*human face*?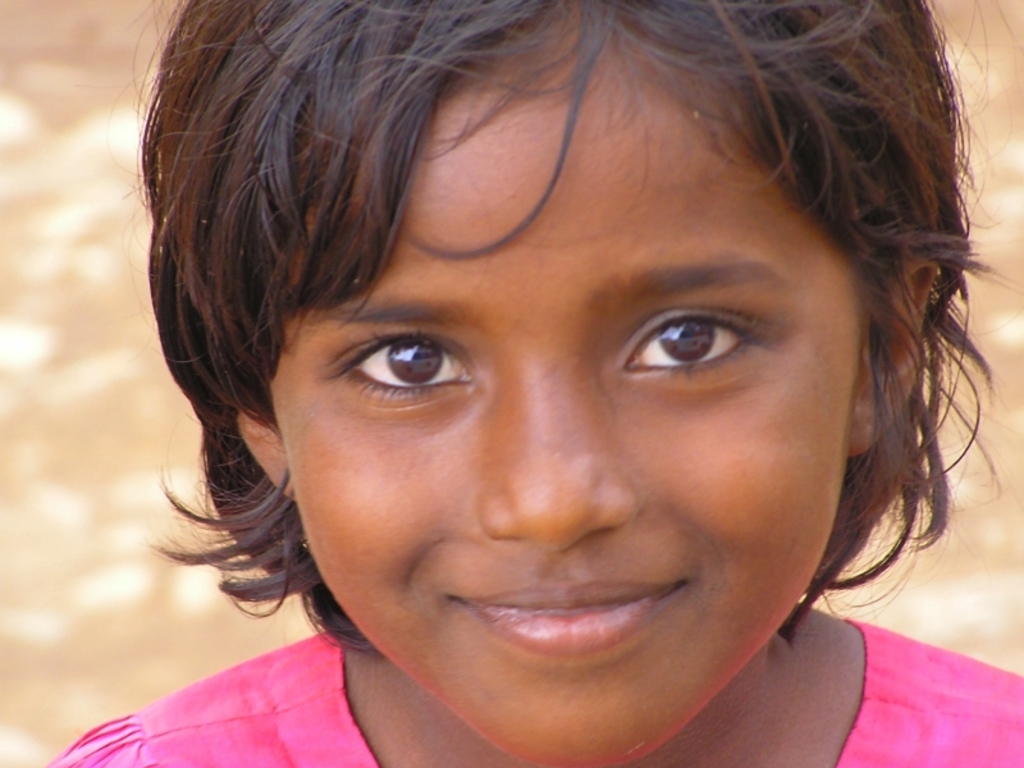
(273,19,850,767)
